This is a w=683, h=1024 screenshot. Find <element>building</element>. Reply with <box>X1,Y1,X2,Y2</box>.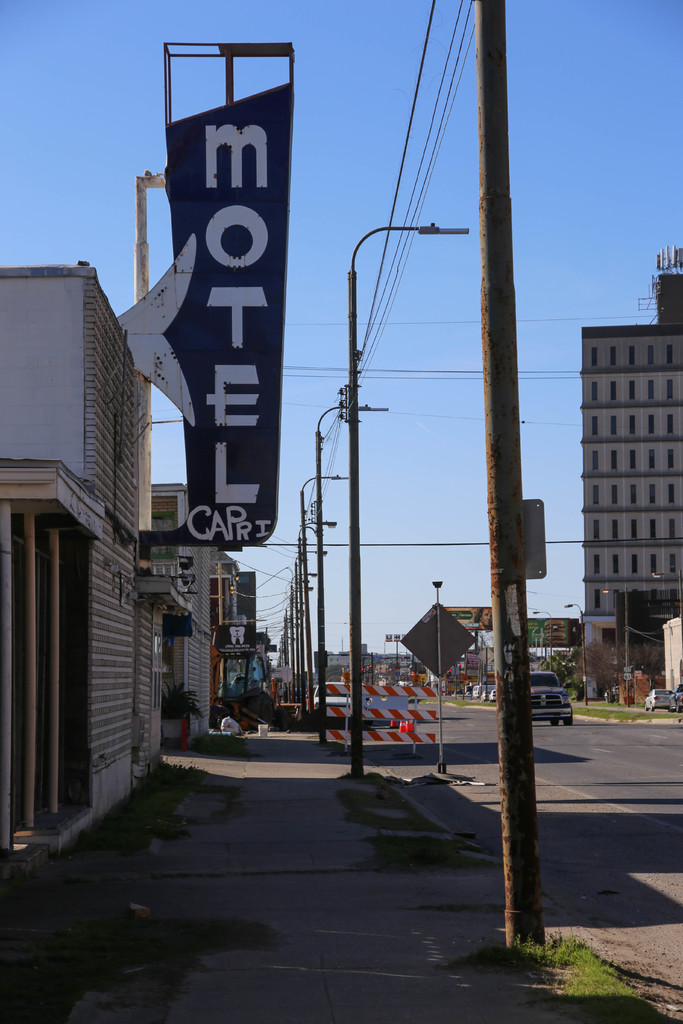
<box>156,479,252,739</box>.
